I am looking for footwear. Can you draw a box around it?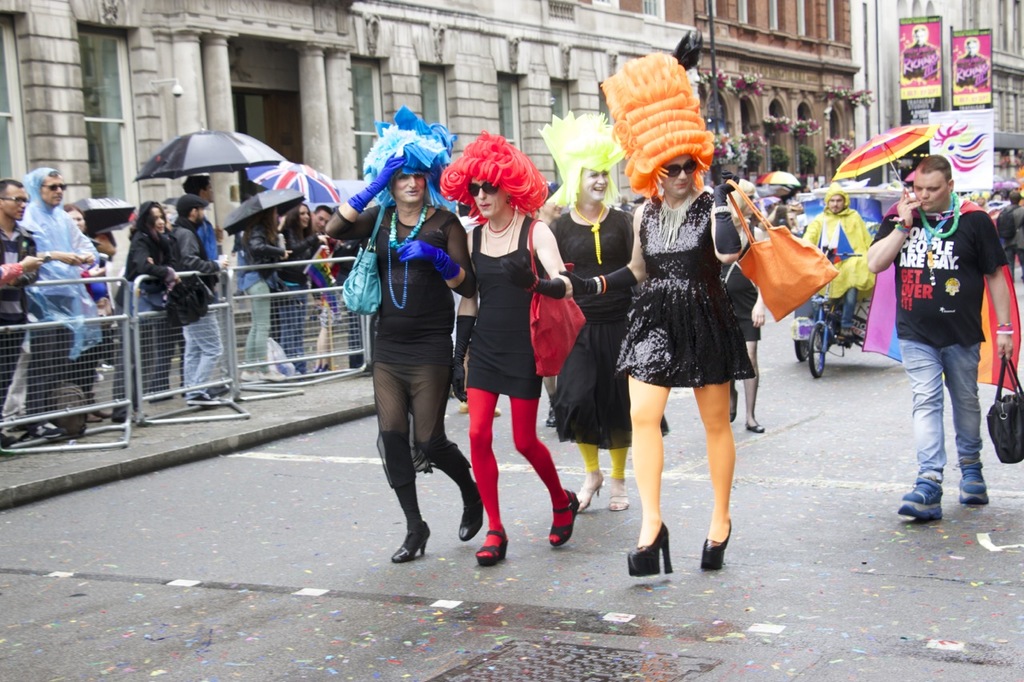
Sure, the bounding box is detection(257, 368, 287, 381).
